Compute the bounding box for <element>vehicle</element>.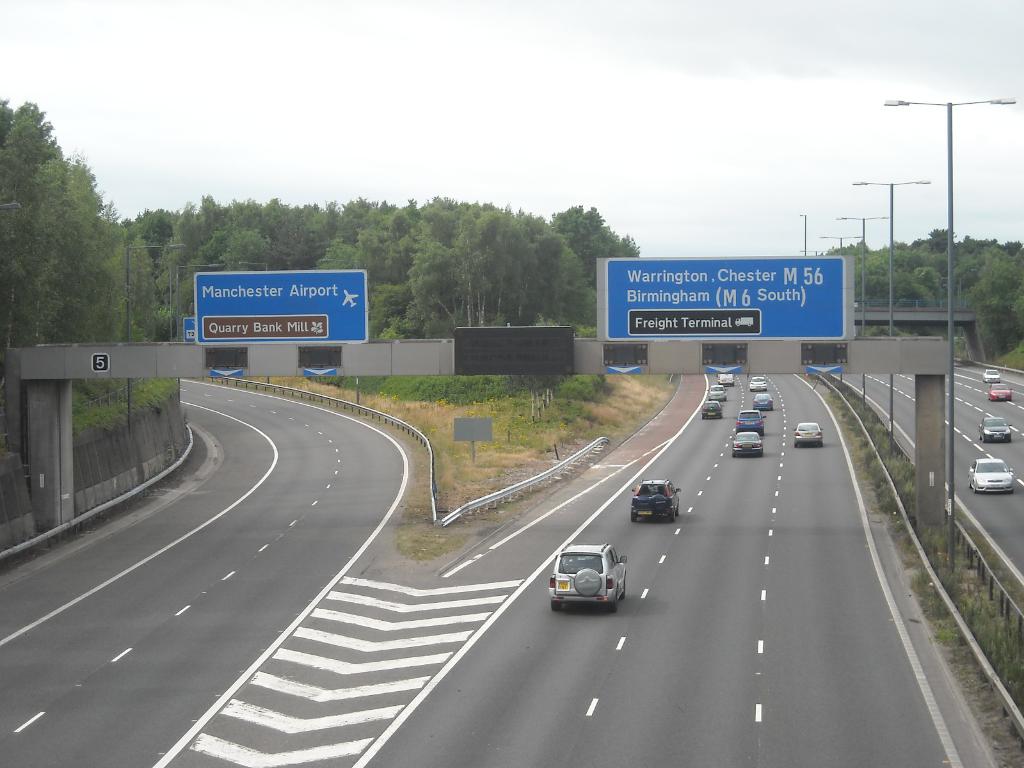
x1=728 y1=431 x2=766 y2=456.
